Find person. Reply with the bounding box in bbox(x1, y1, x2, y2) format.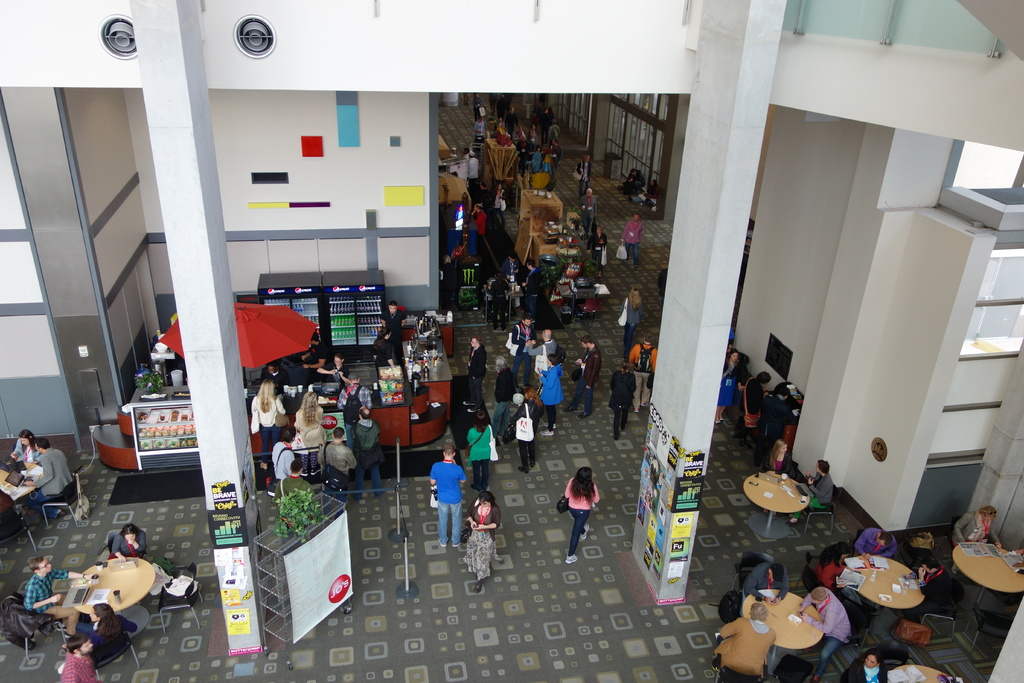
bbox(536, 350, 565, 431).
